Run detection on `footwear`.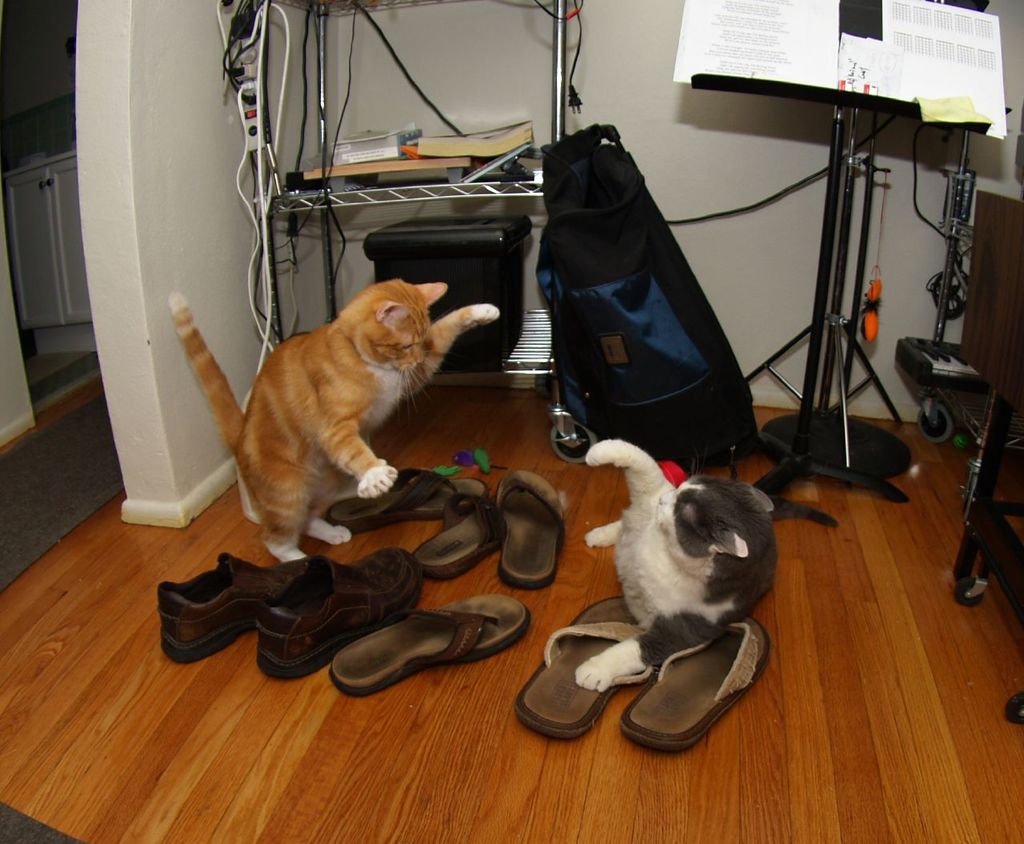
Result: bbox=[620, 606, 773, 758].
